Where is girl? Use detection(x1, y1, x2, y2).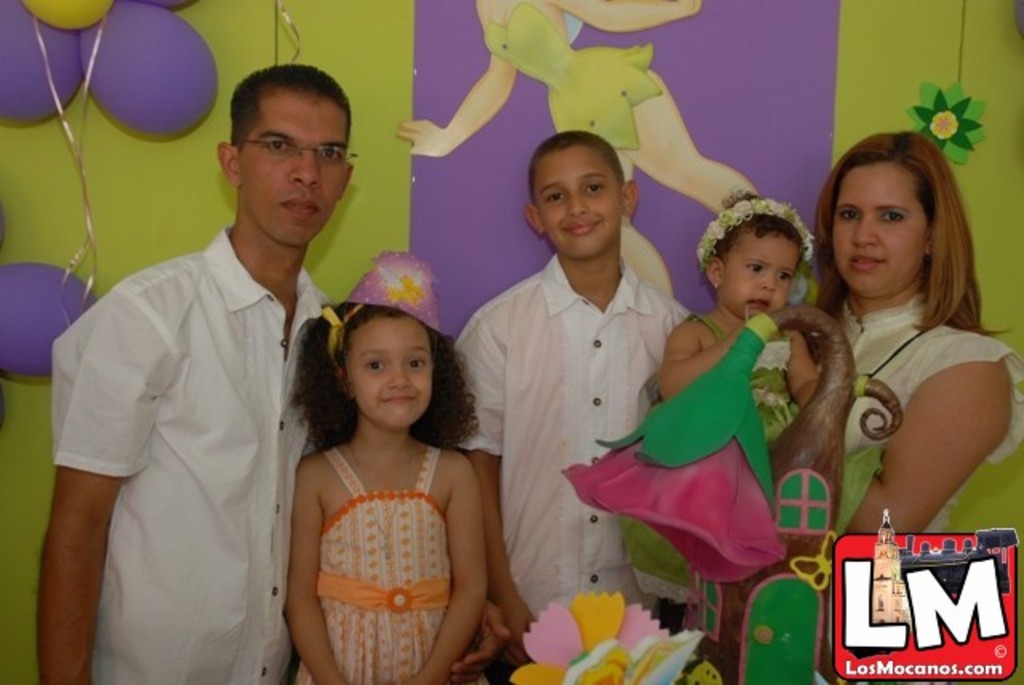
detection(278, 253, 501, 683).
